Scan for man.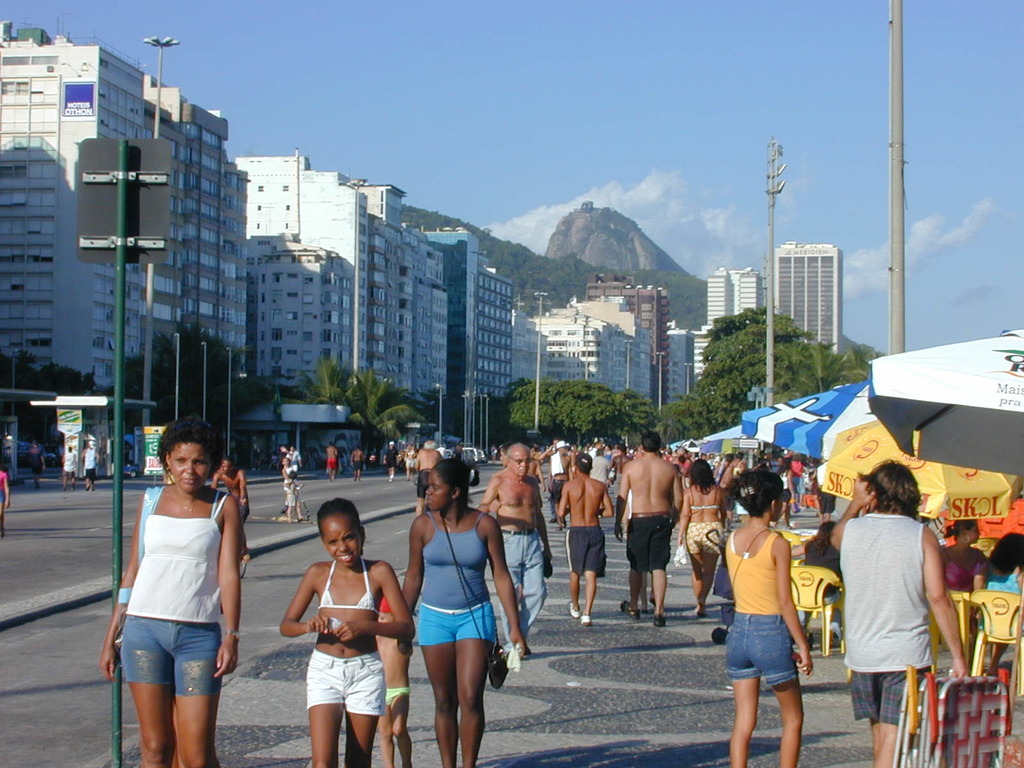
Scan result: <bbox>589, 442, 604, 457</bbox>.
